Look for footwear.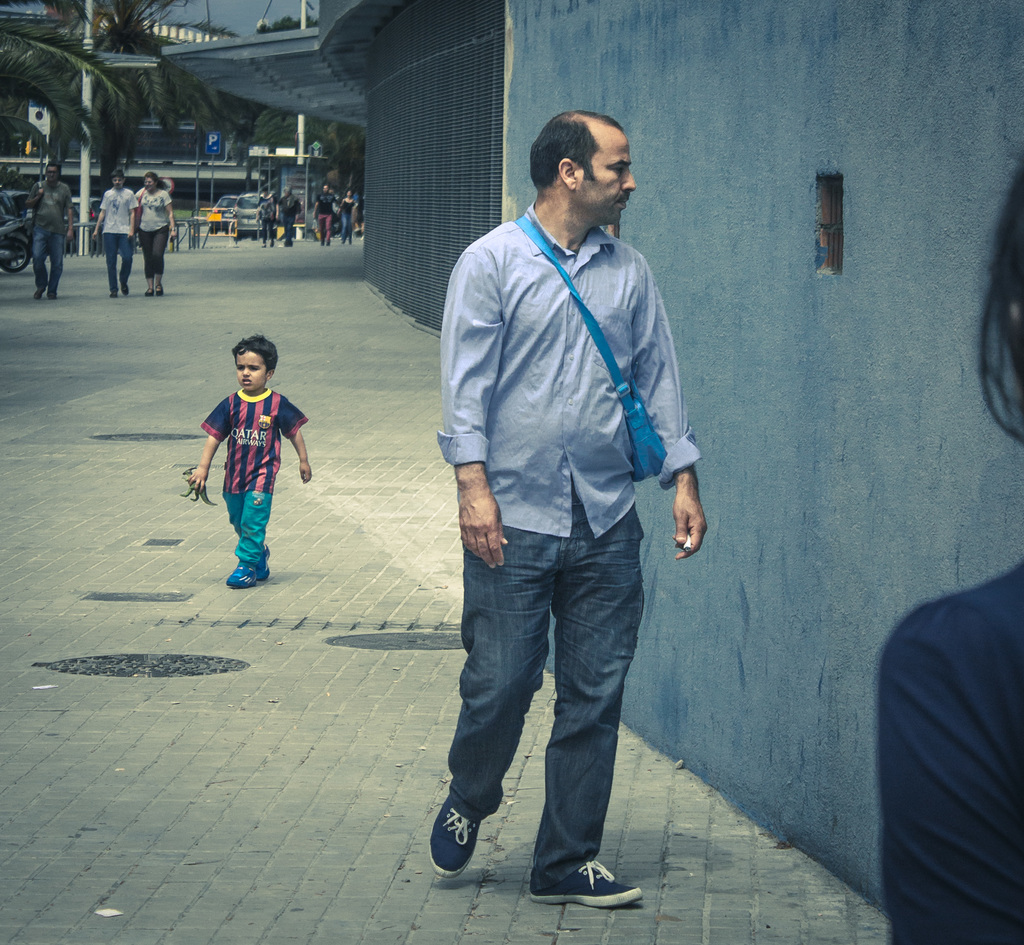
Found: 145, 285, 151, 296.
